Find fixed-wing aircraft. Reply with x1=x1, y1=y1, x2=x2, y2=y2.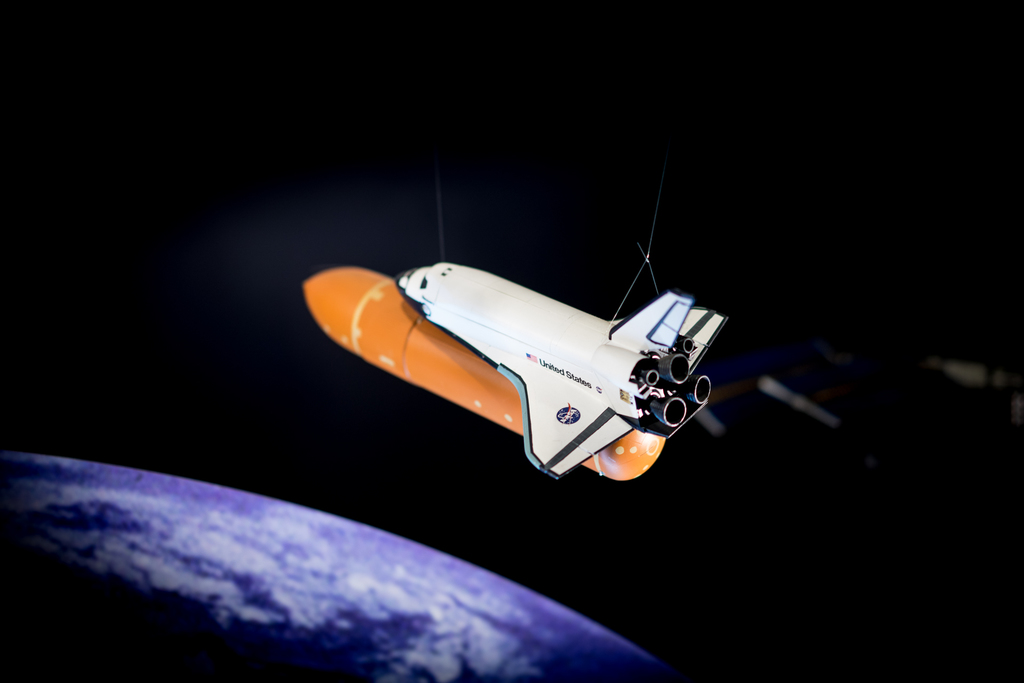
x1=396, y1=173, x2=740, y2=475.
